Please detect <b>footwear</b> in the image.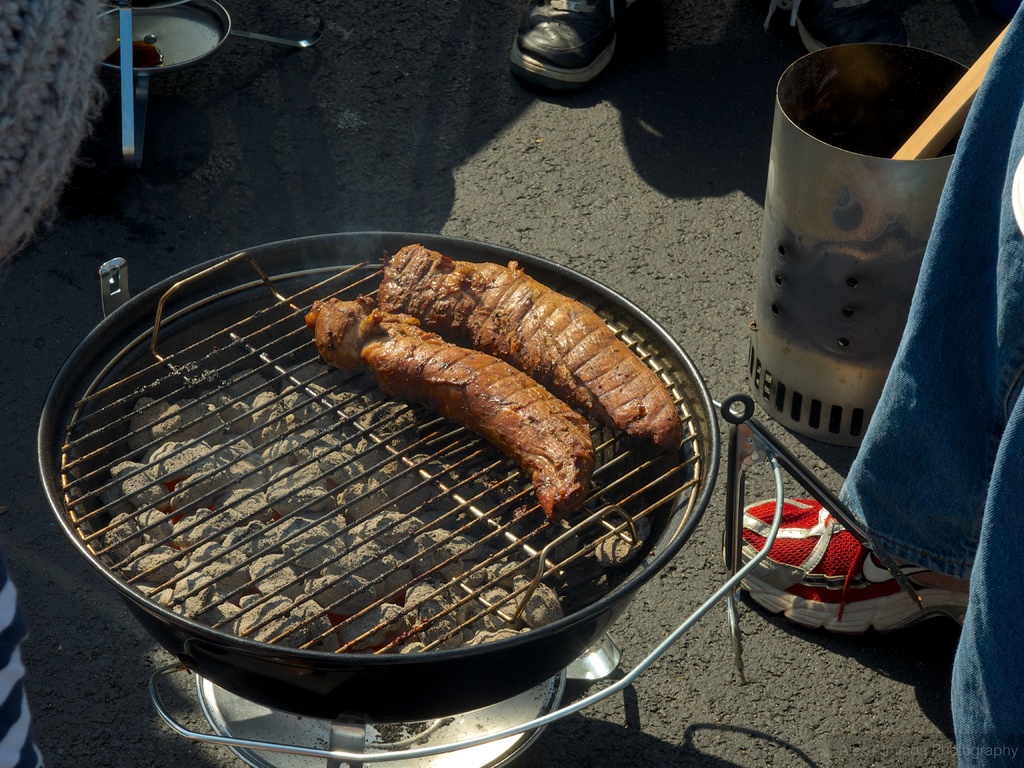
bbox(716, 491, 982, 644).
